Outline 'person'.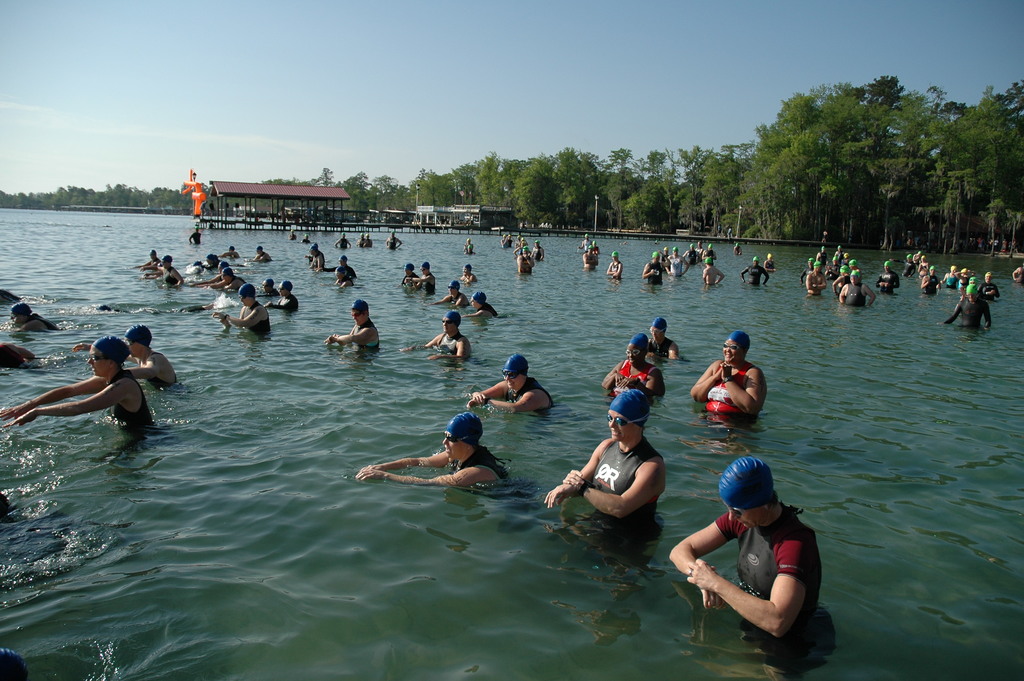
Outline: <box>332,231,352,254</box>.
